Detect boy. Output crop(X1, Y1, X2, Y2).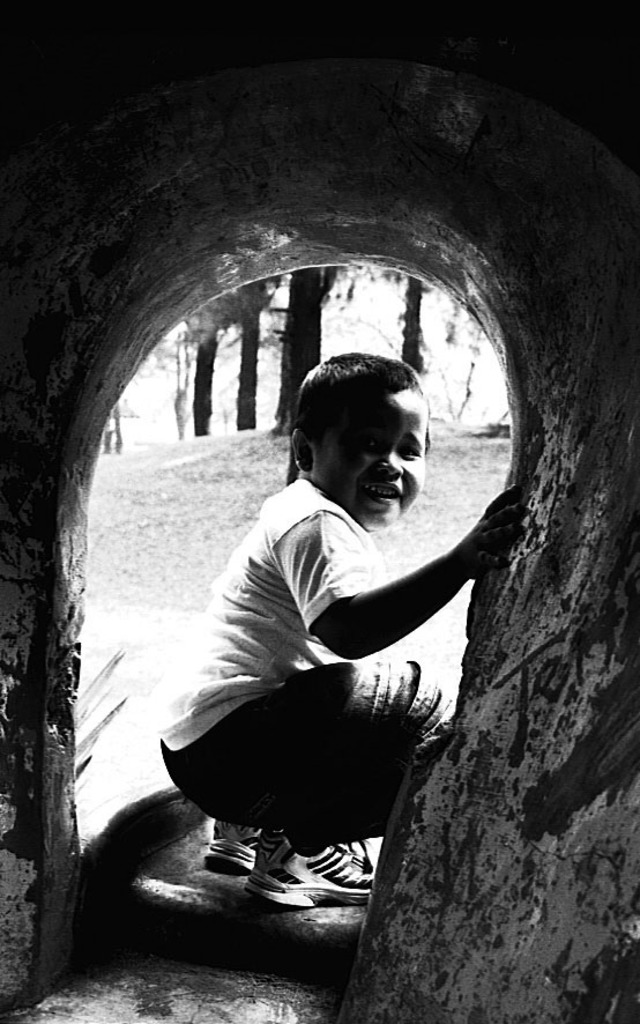
crop(163, 348, 524, 903).
